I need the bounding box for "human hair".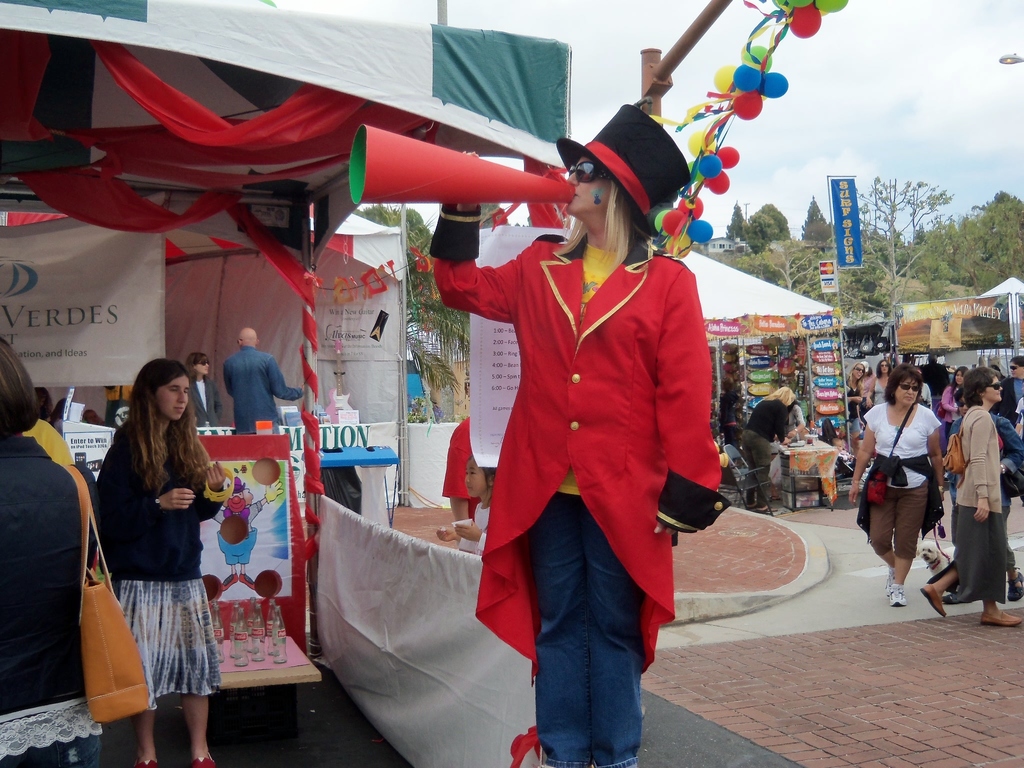
Here it is: {"x1": 113, "y1": 358, "x2": 214, "y2": 495}.
